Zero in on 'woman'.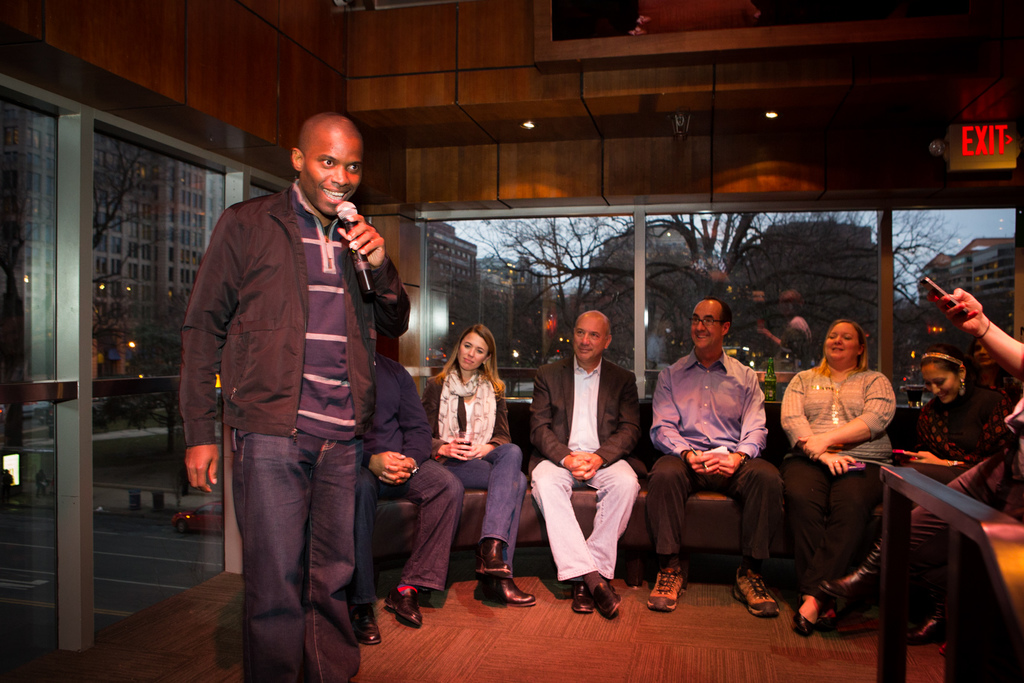
Zeroed in: [810,325,1000,653].
